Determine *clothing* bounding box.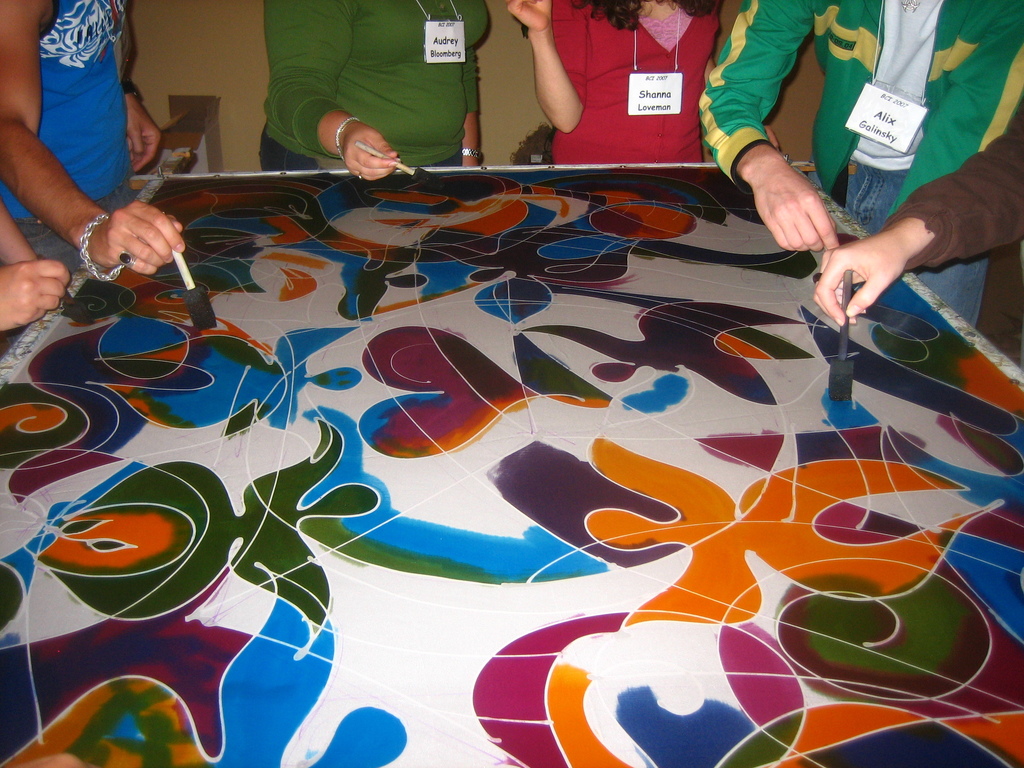
Determined: [left=879, top=102, right=1022, bottom=277].
